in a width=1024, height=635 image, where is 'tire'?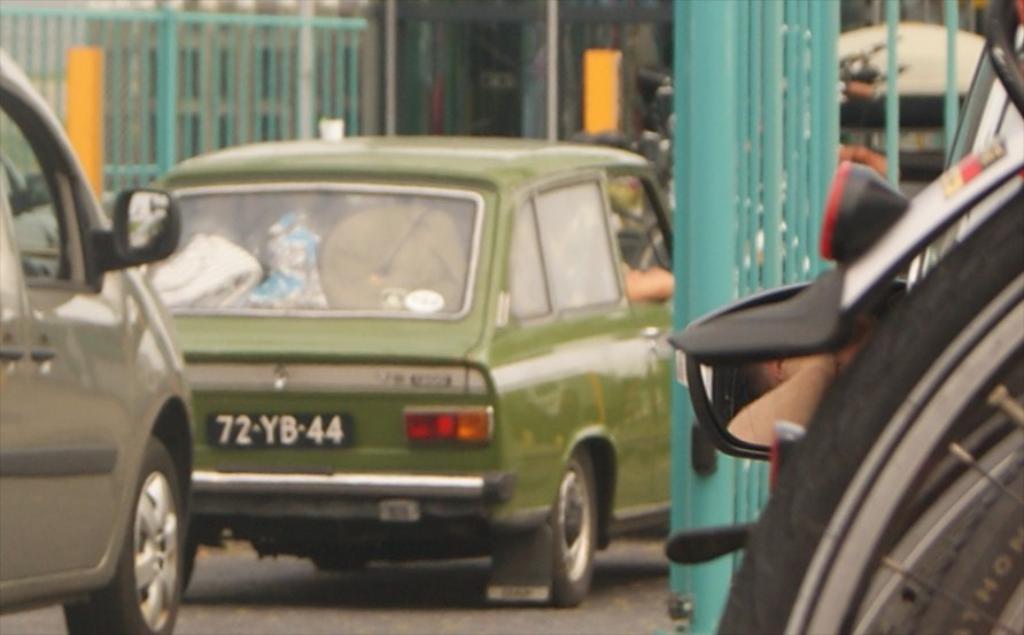
[546, 442, 596, 606].
